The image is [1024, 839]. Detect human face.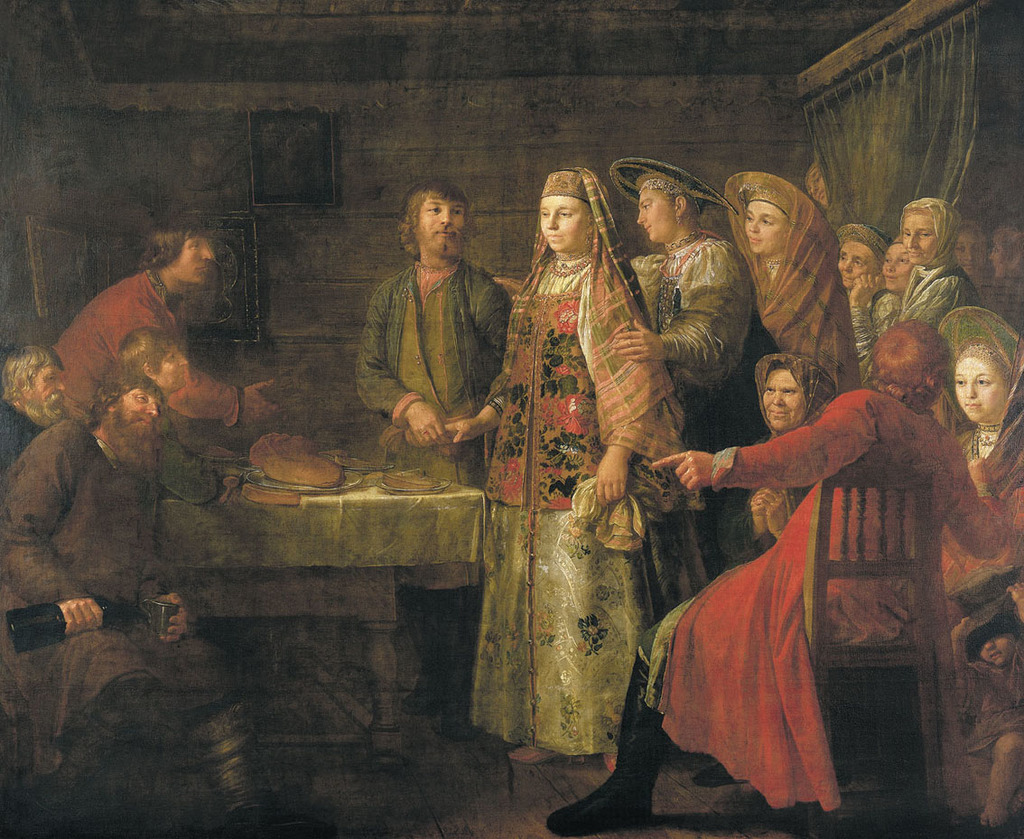
Detection: bbox=[417, 196, 465, 256].
